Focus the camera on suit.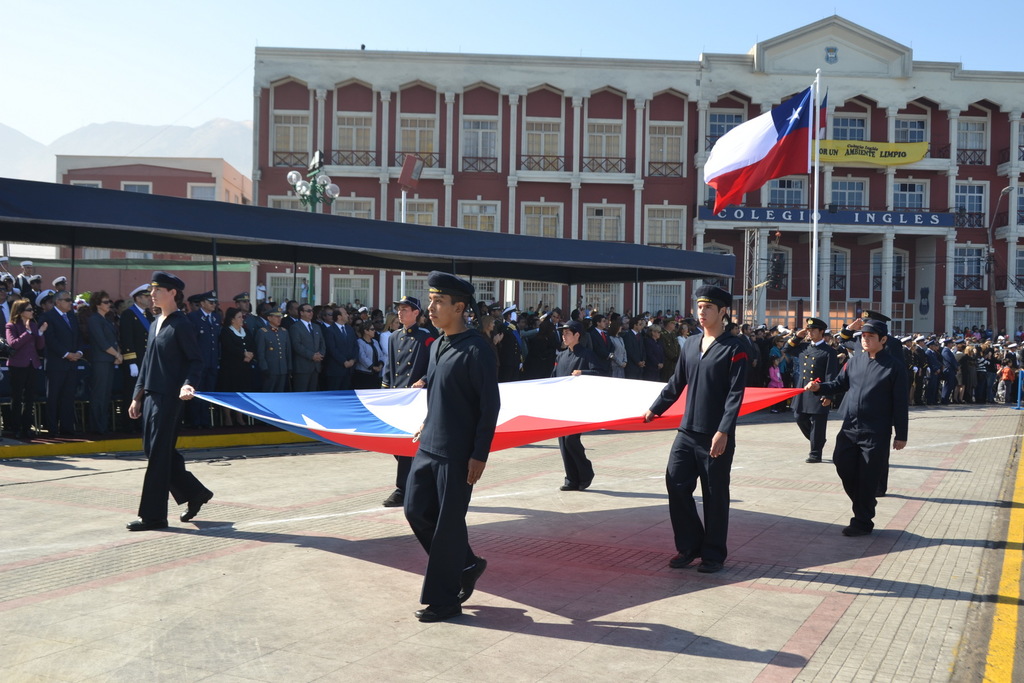
Focus region: left=541, top=321, right=563, bottom=372.
